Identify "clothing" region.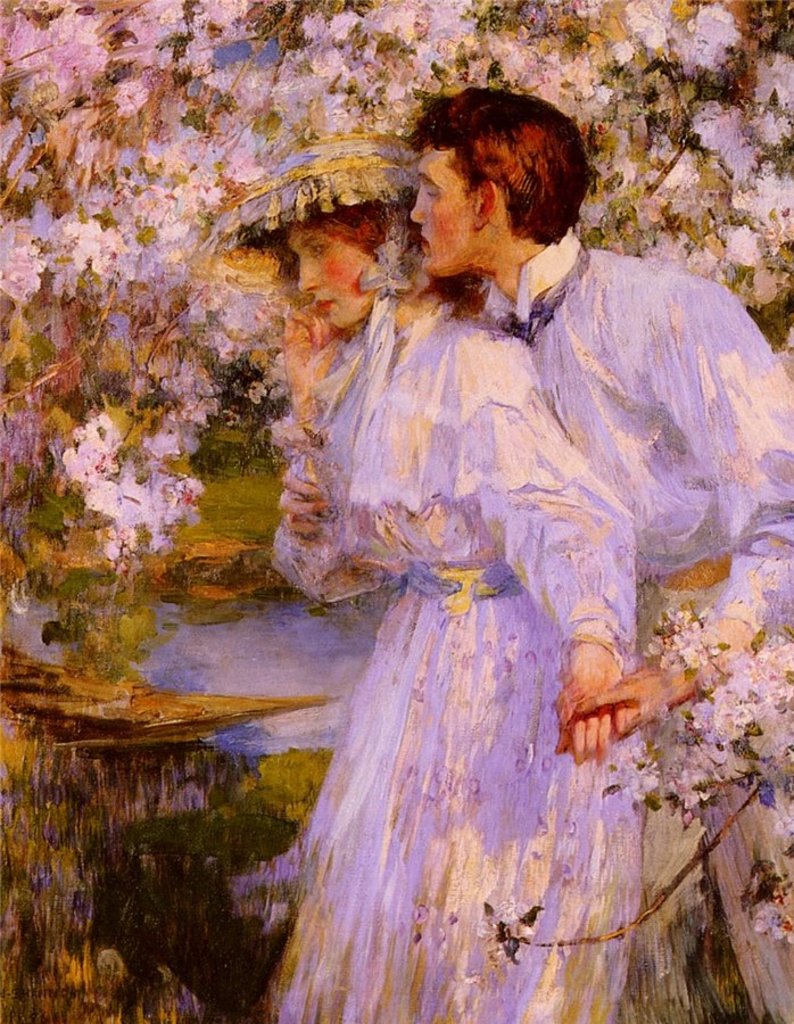
Region: 499,234,793,583.
